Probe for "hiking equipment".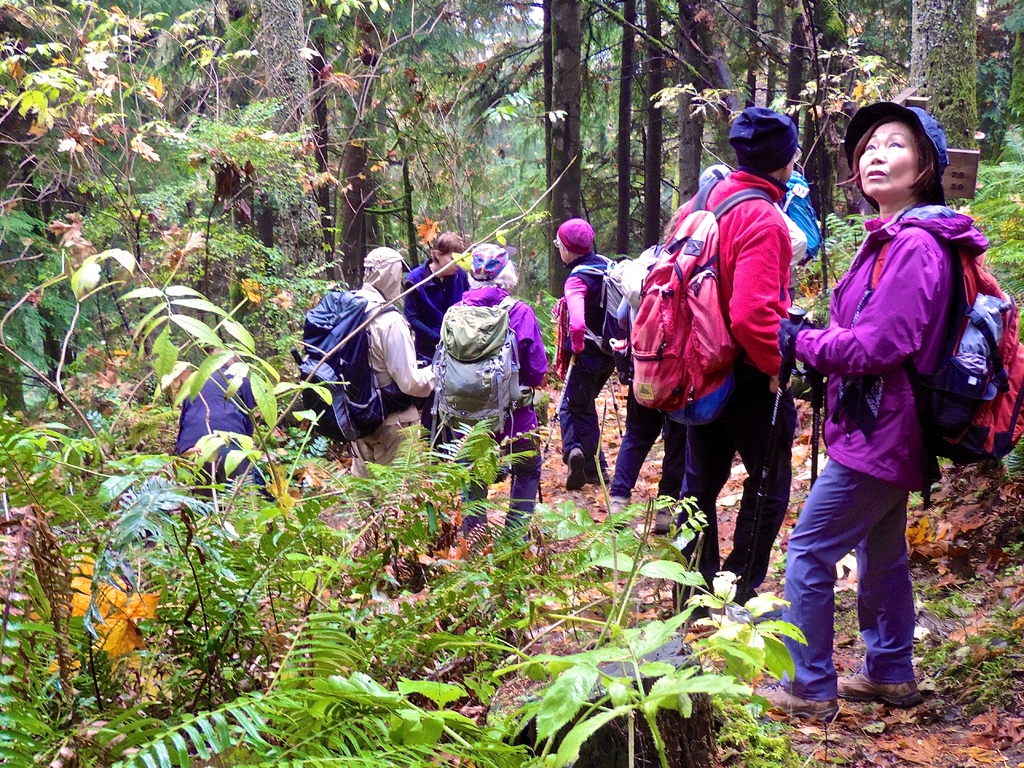
Probe result: 626 162 780 430.
